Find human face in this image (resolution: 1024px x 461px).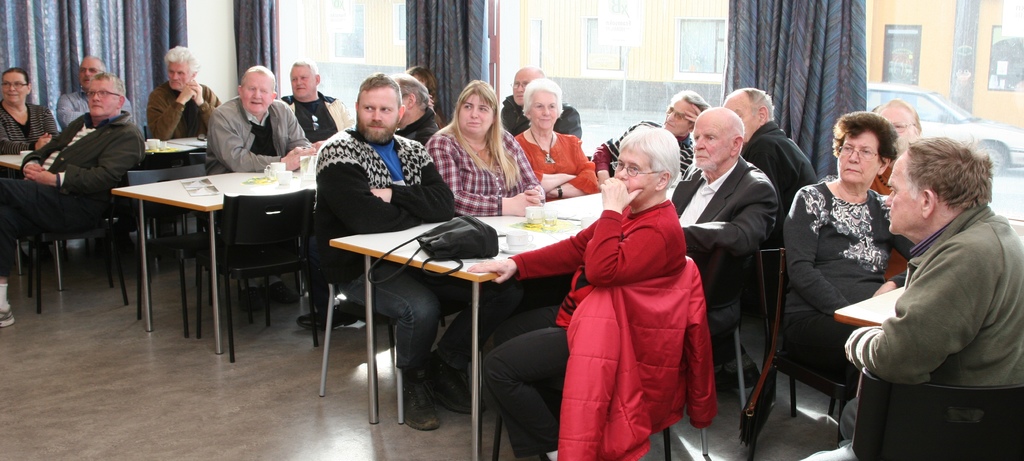
x1=461, y1=101, x2=495, y2=137.
